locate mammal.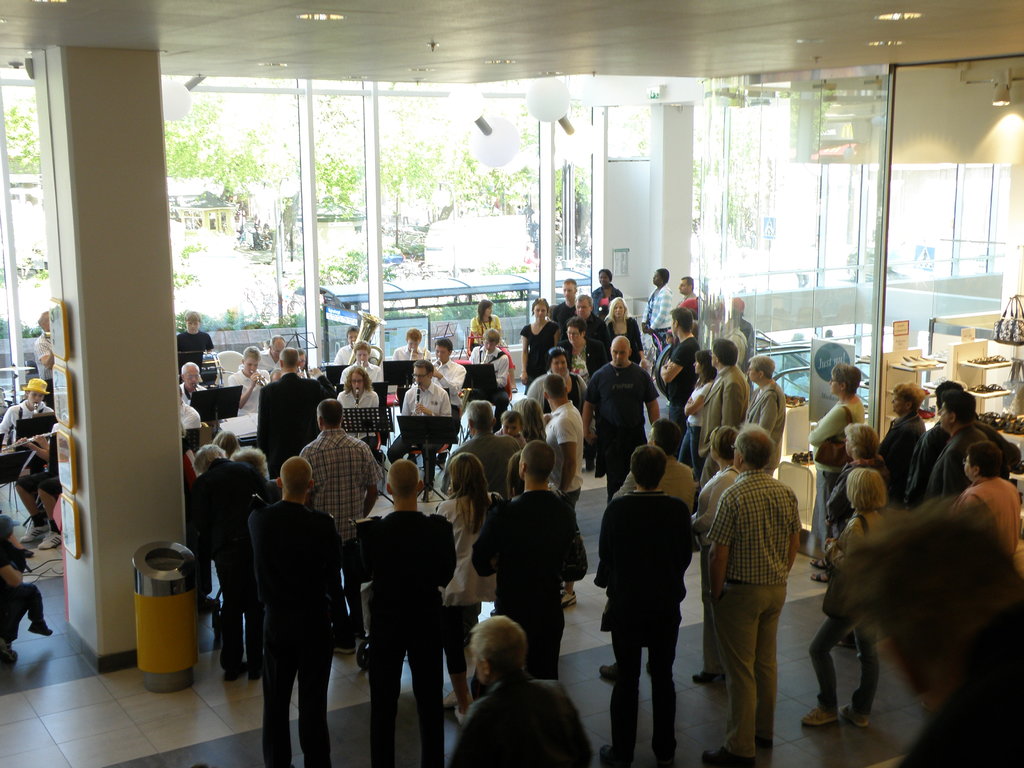
Bounding box: 525/344/586/413.
